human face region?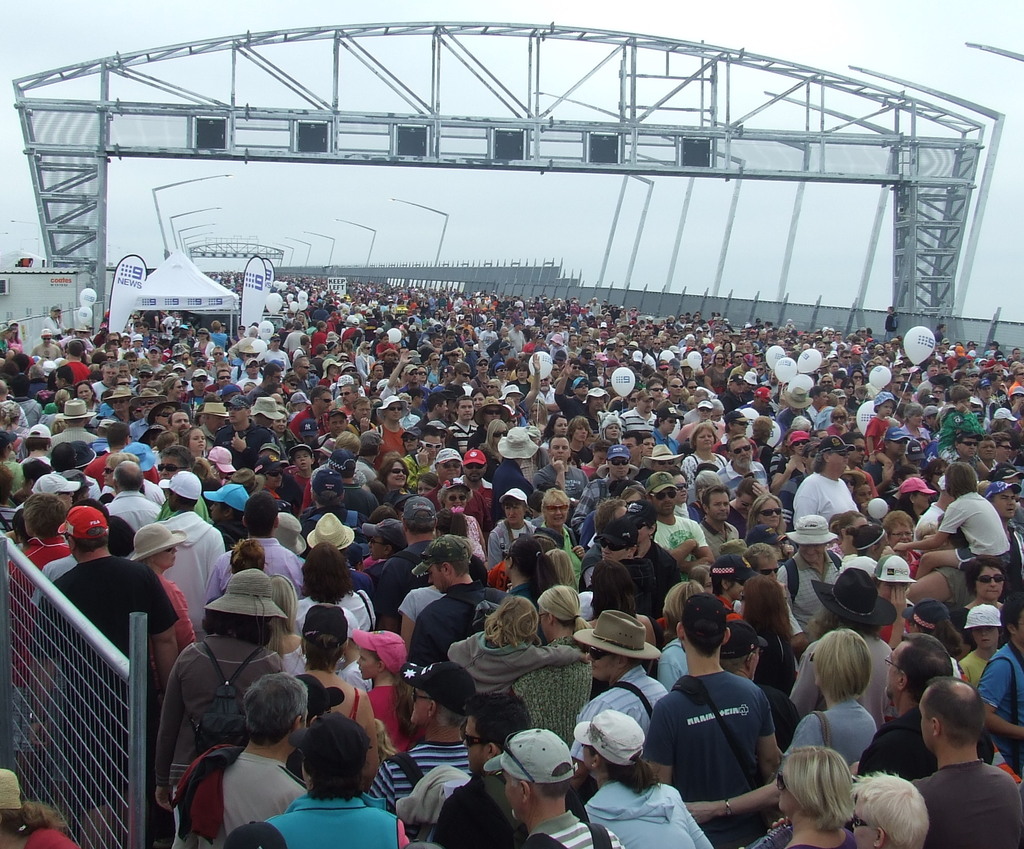
(x1=516, y1=369, x2=527, y2=376)
